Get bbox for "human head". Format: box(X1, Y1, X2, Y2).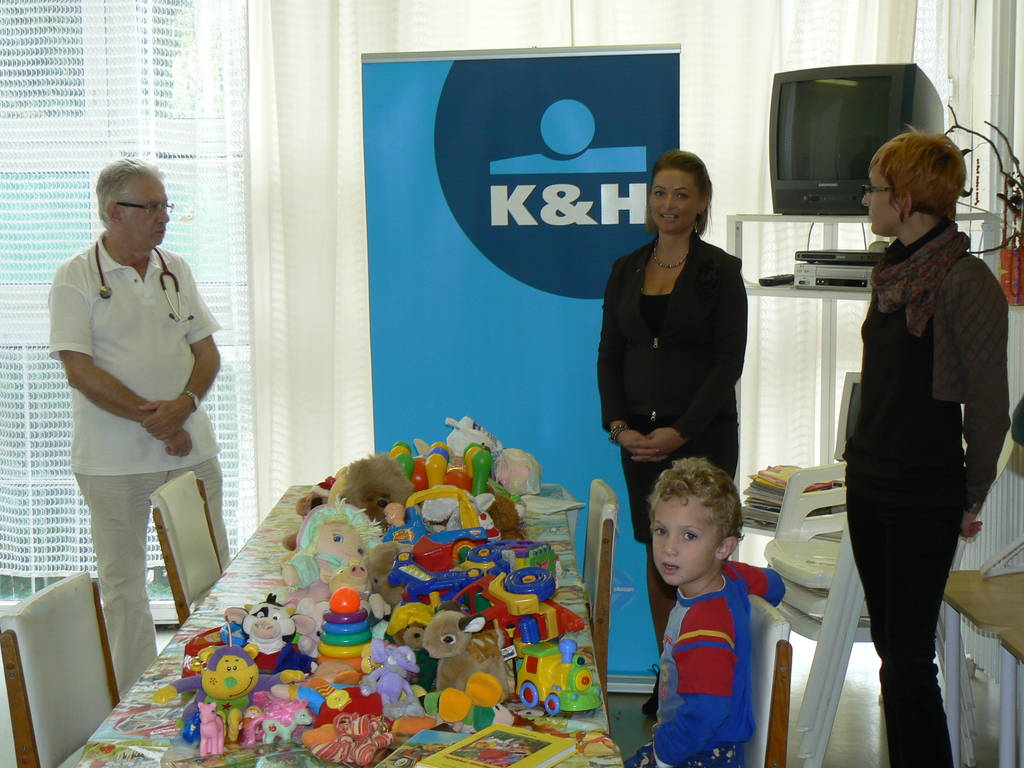
box(97, 157, 173, 252).
